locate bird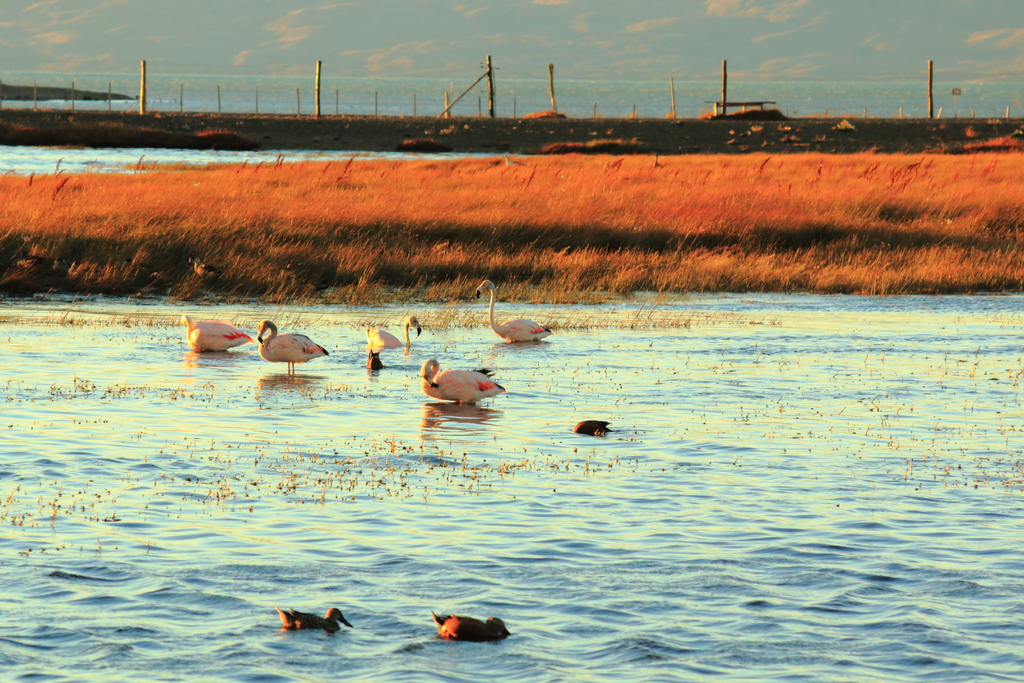
locate(366, 349, 383, 373)
